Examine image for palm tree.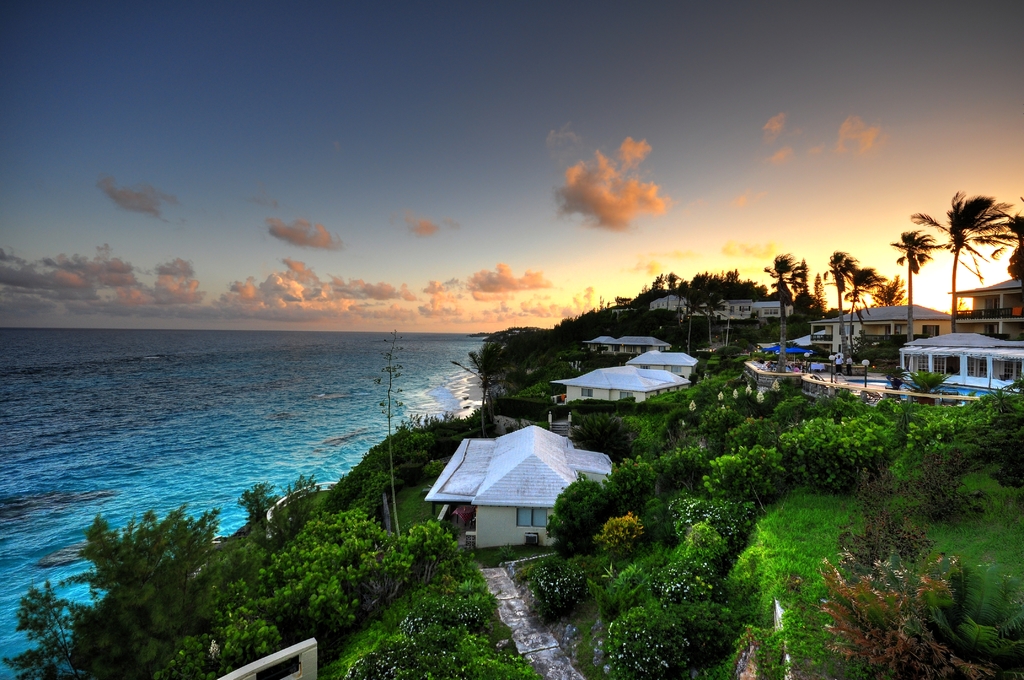
Examination result: bbox=[865, 268, 881, 323].
